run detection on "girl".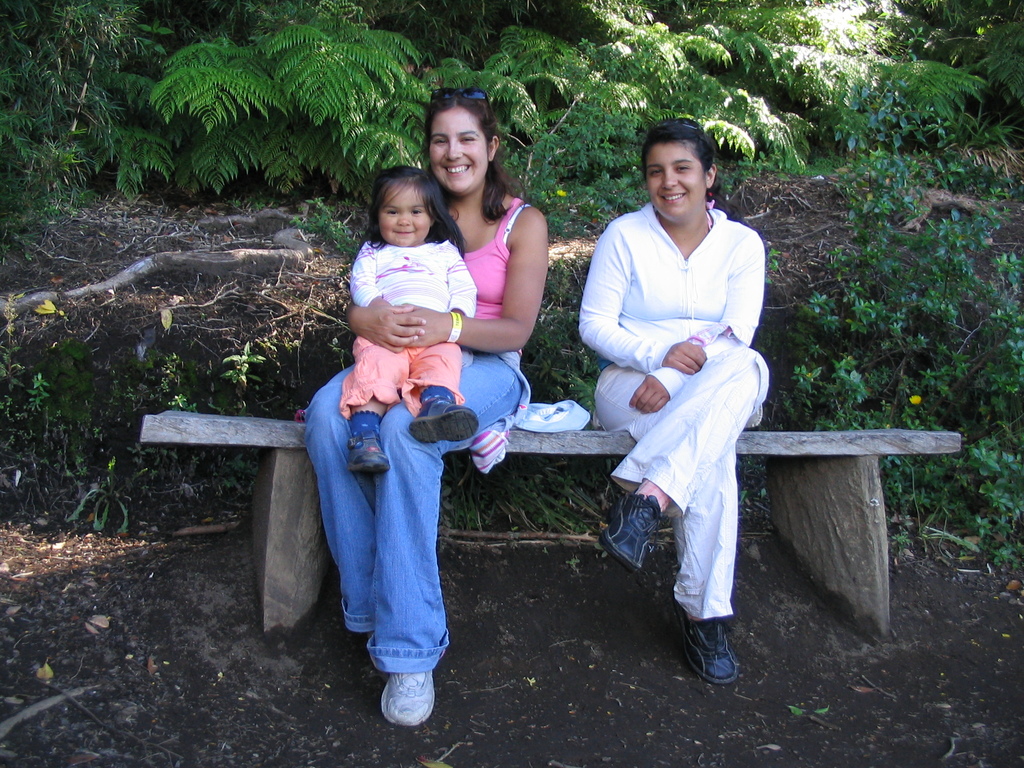
Result: pyautogui.locateOnScreen(335, 163, 477, 481).
